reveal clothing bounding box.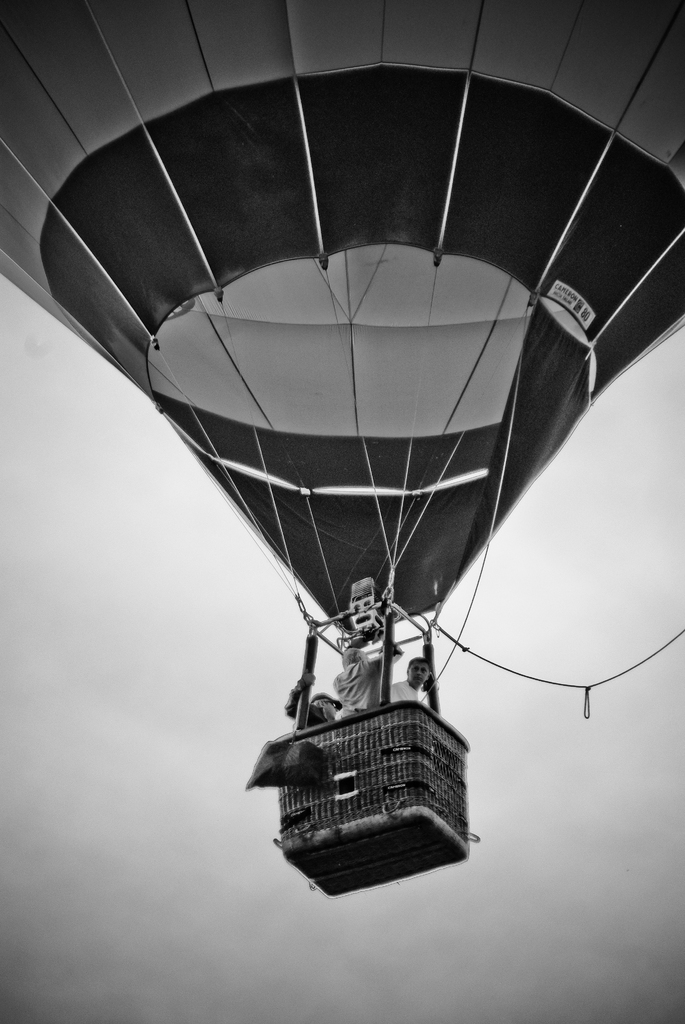
Revealed: bbox(330, 659, 381, 723).
